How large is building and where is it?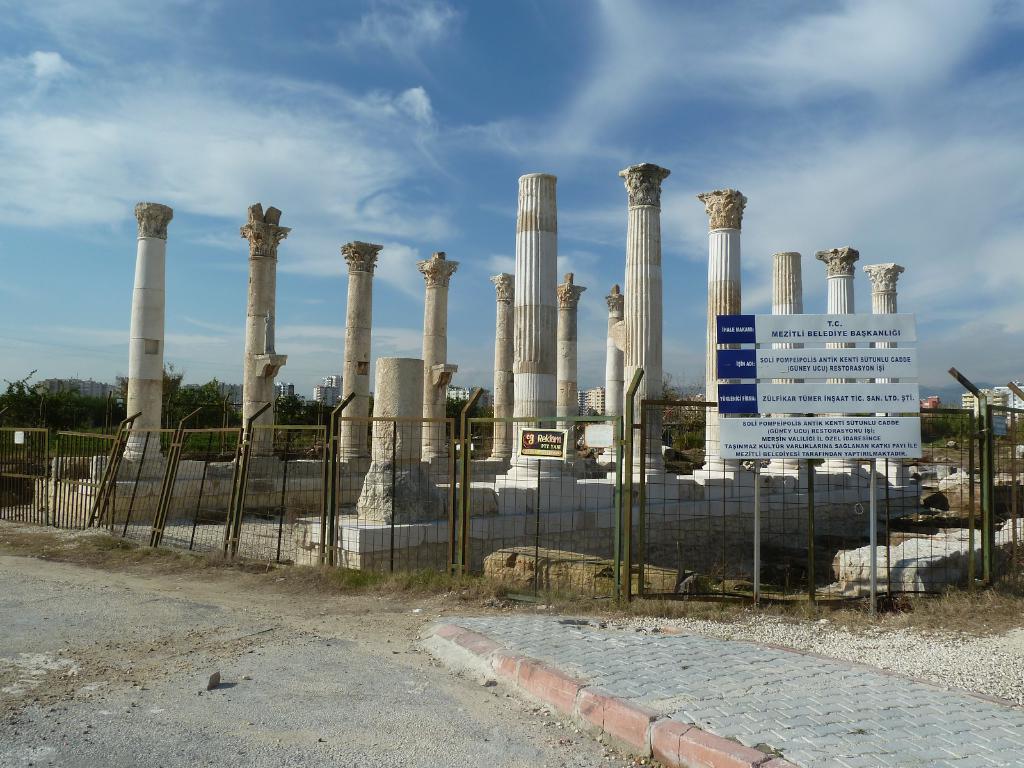
Bounding box: 579, 388, 608, 416.
